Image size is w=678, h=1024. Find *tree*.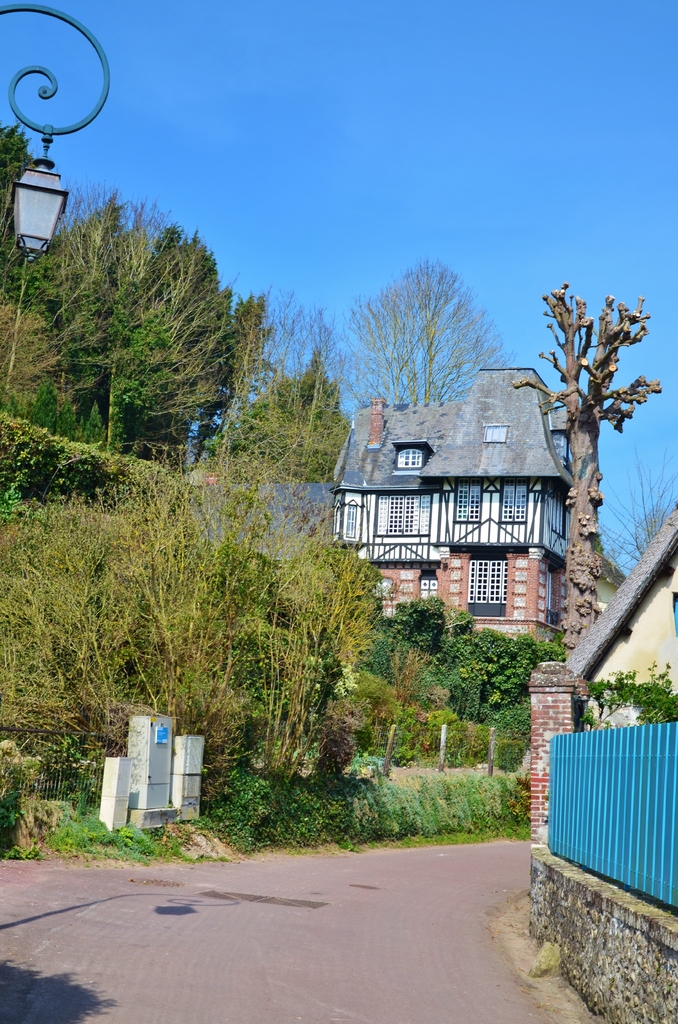
detection(19, 173, 277, 478).
